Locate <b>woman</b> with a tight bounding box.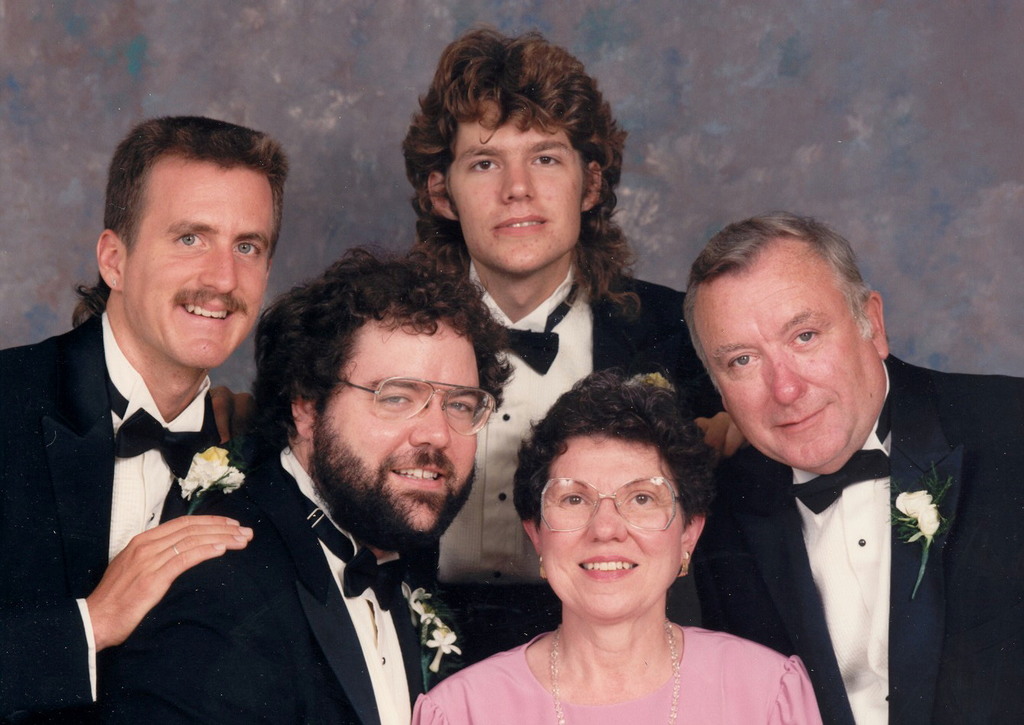
bbox=(447, 352, 800, 719).
